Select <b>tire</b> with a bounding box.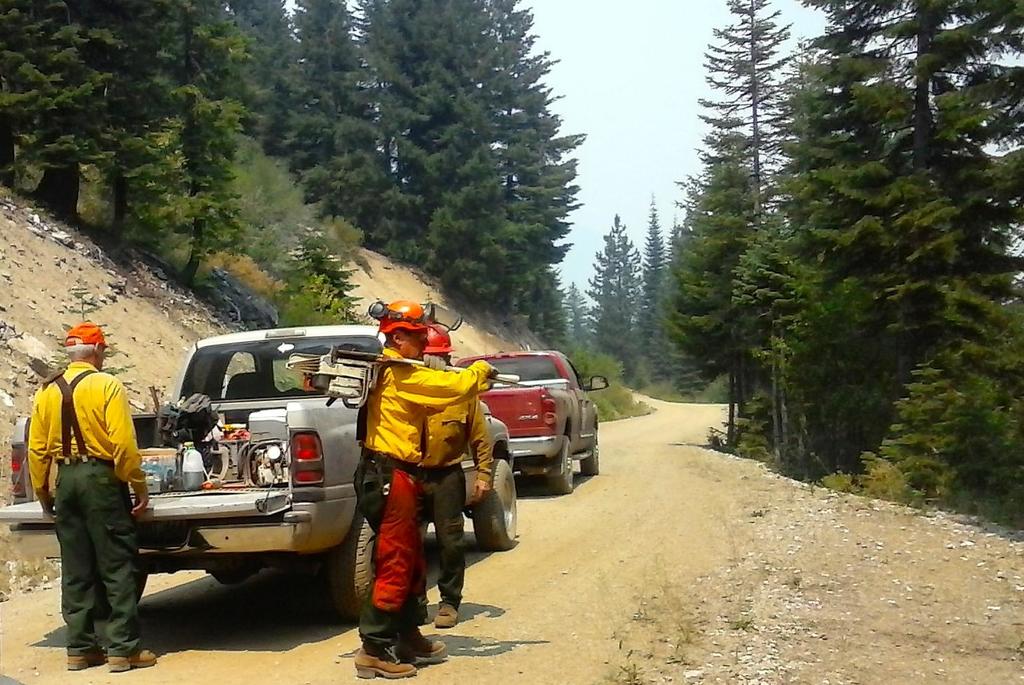
(134, 565, 150, 605).
